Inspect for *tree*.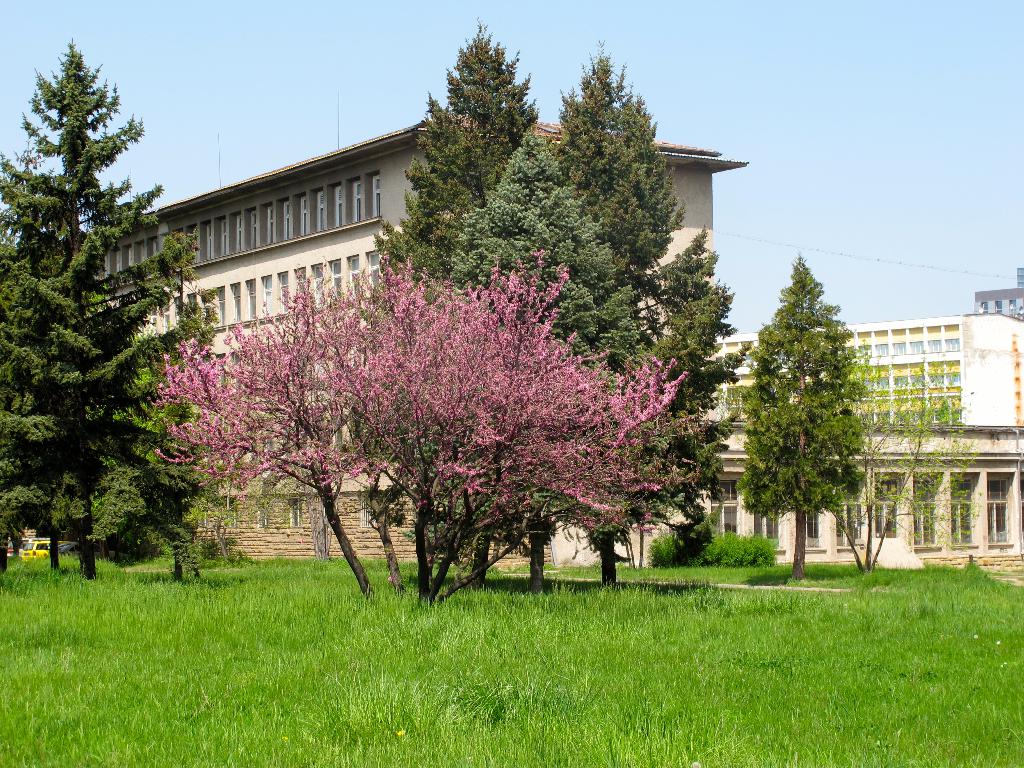
Inspection: crop(734, 241, 890, 578).
